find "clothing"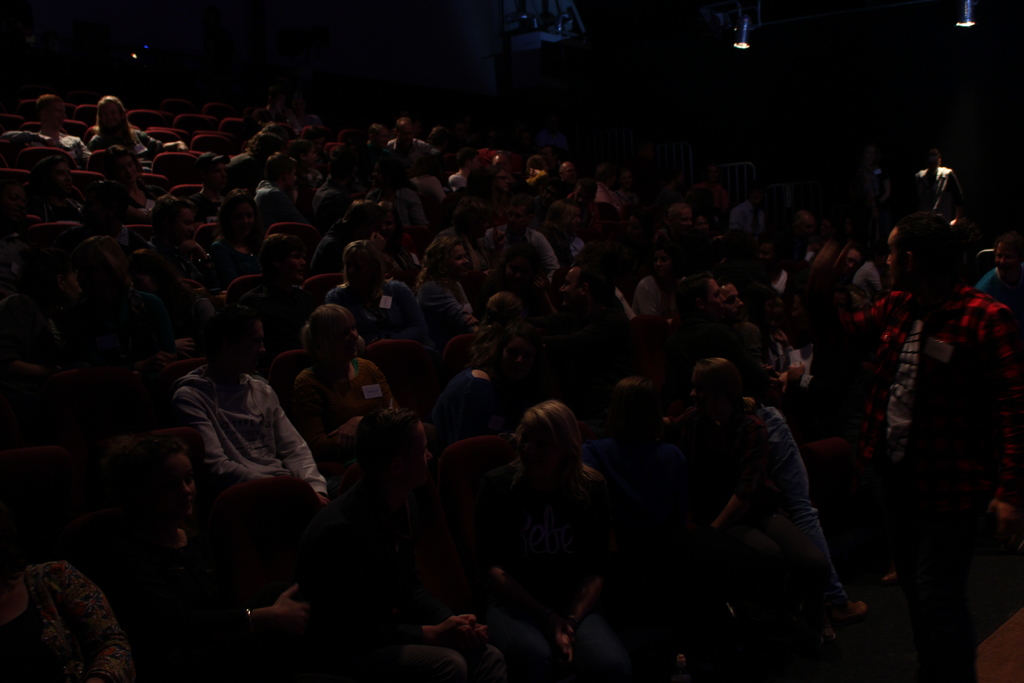
rect(178, 375, 327, 497)
